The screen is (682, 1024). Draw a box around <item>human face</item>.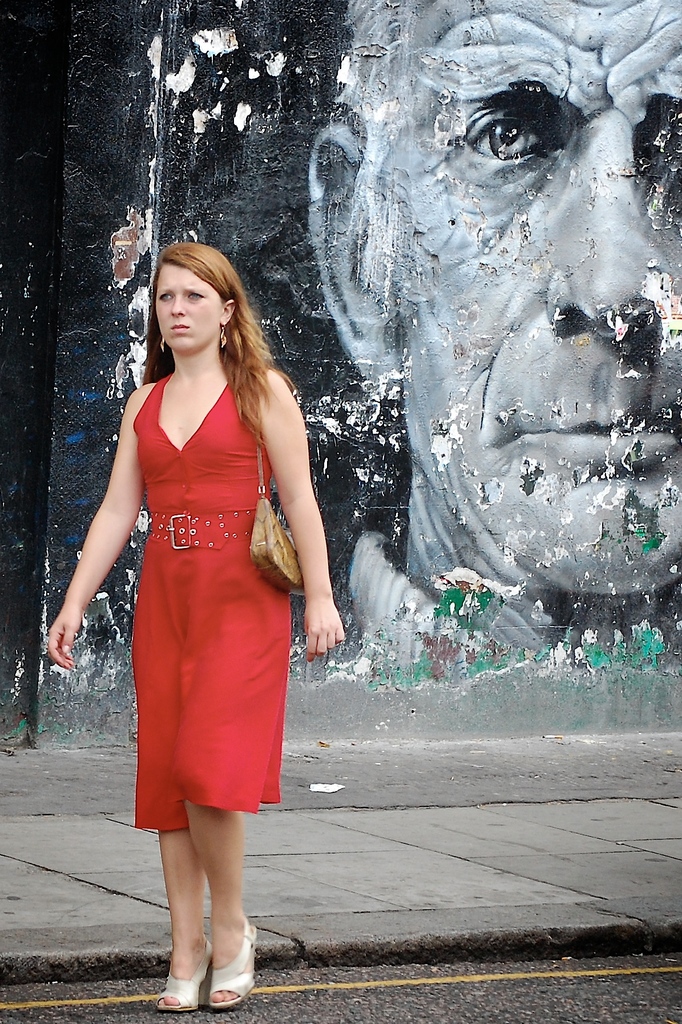
rect(391, 3, 681, 617).
